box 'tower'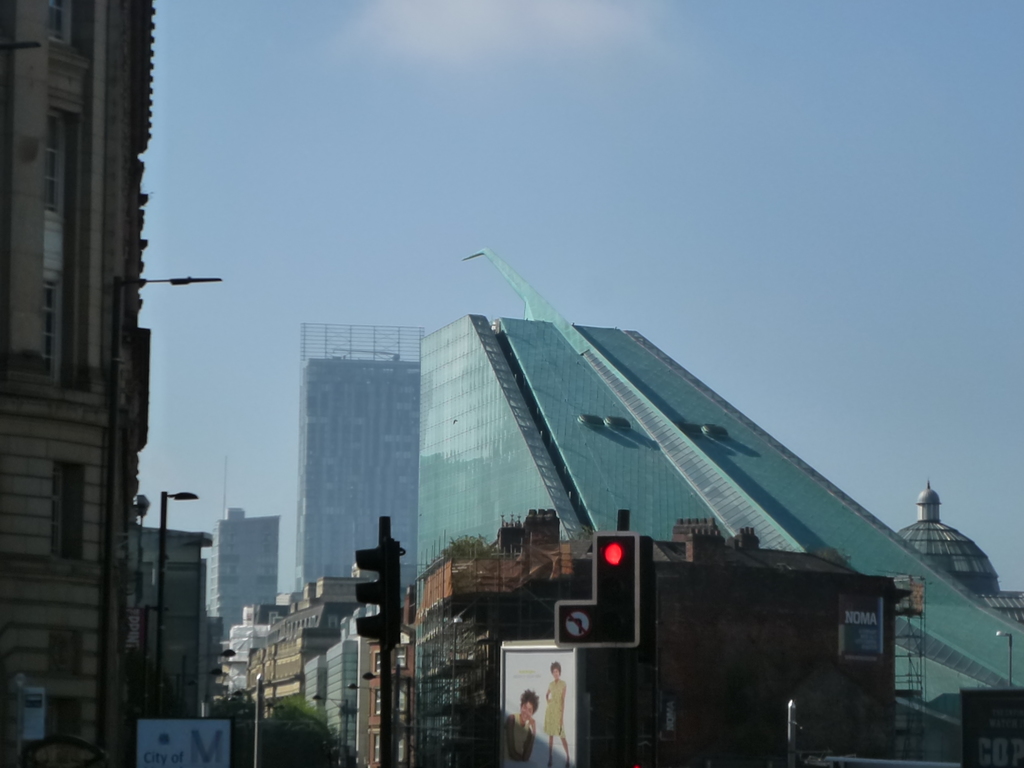
pyautogui.locateOnScreen(297, 319, 421, 604)
